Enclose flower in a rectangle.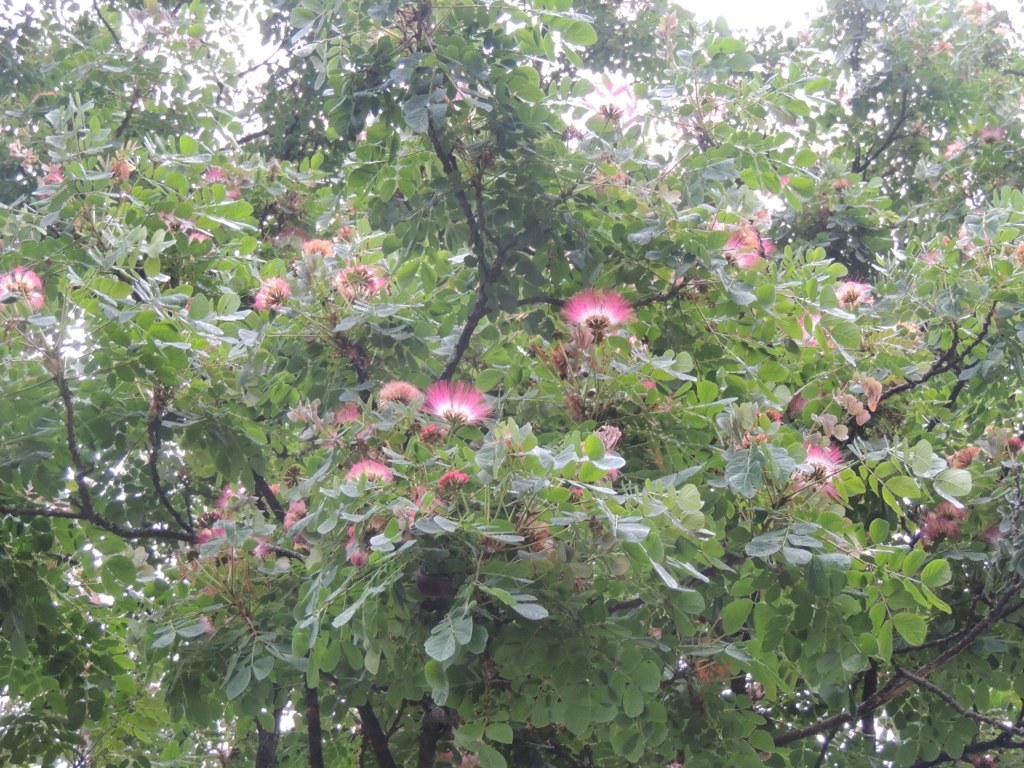
{"x1": 263, "y1": 484, "x2": 276, "y2": 496}.
